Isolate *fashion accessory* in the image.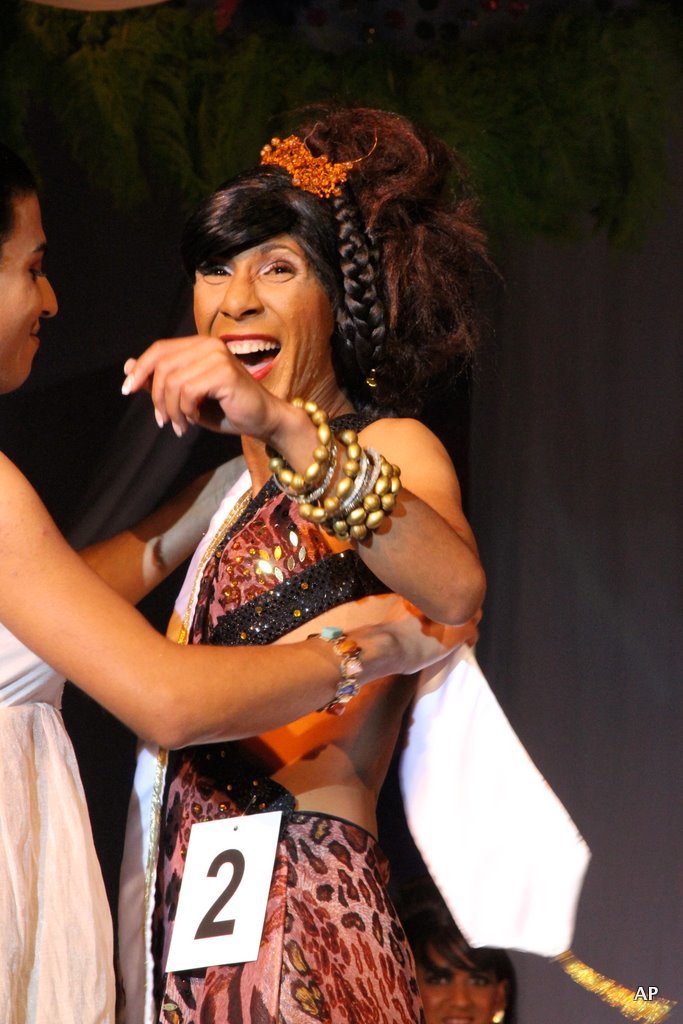
Isolated region: {"x1": 265, "y1": 395, "x2": 407, "y2": 544}.
